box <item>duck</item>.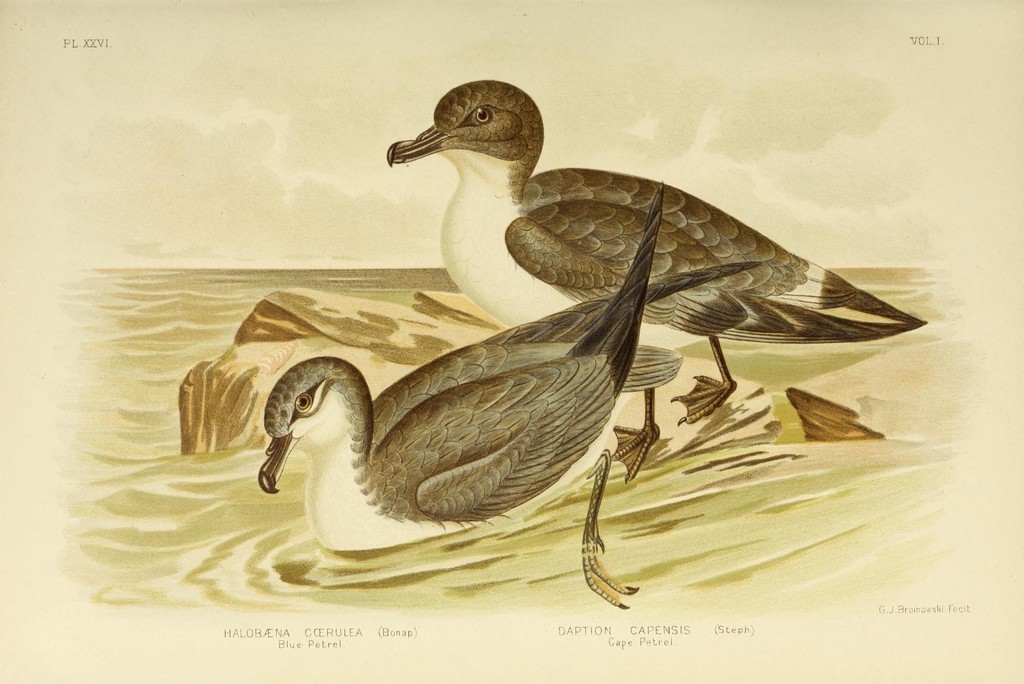
BBox(378, 78, 854, 393).
